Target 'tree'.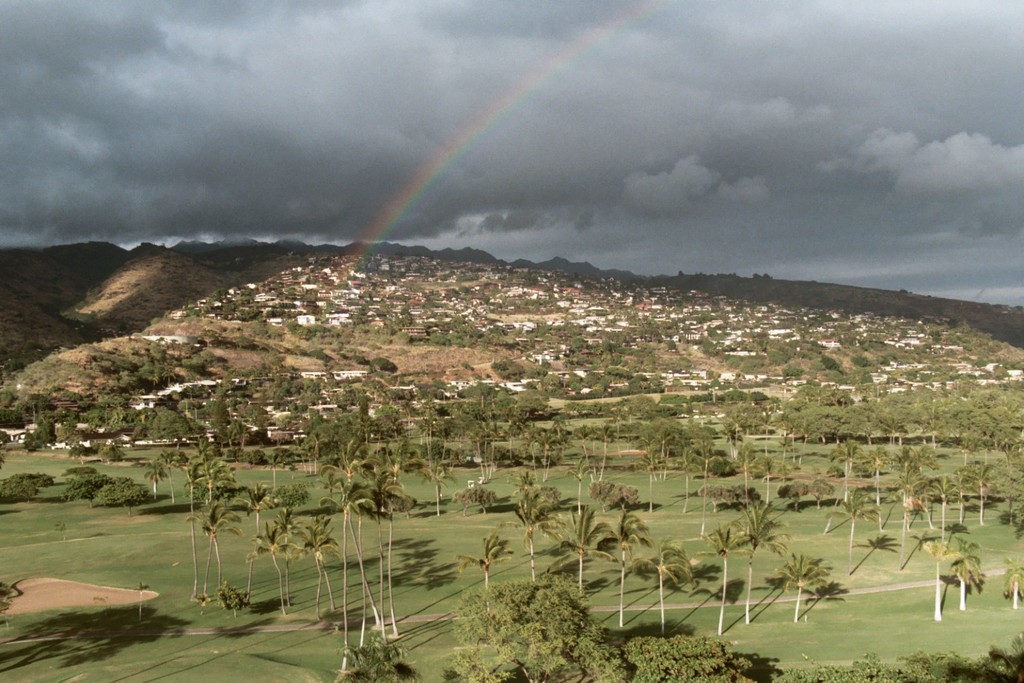
Target region: x1=210 y1=499 x2=231 y2=594.
